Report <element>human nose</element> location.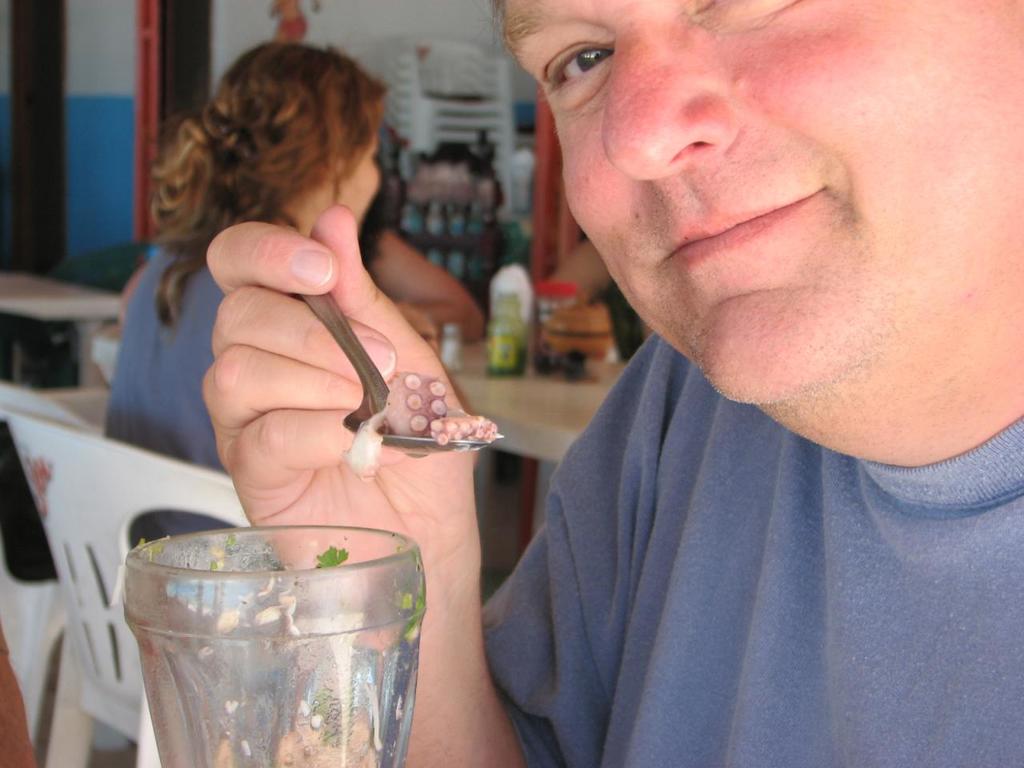
Report: x1=602, y1=20, x2=734, y2=180.
